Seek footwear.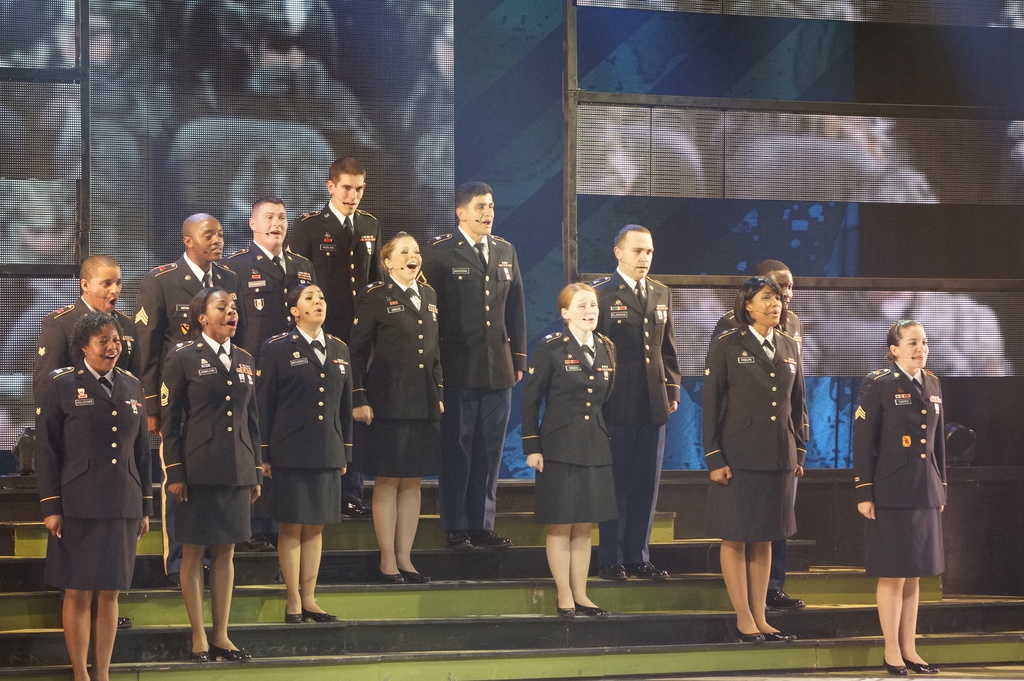
detection(764, 629, 799, 641).
